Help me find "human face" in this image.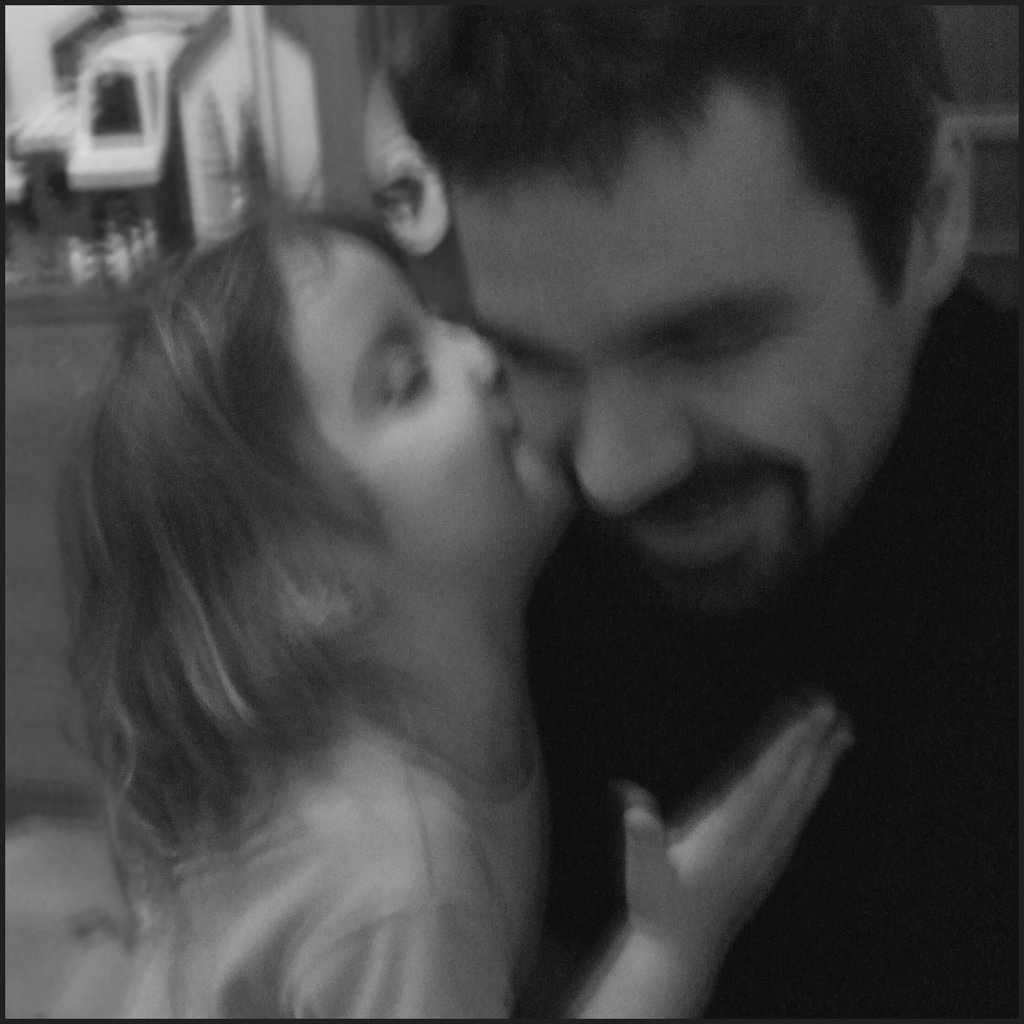
Found it: rect(443, 67, 931, 623).
